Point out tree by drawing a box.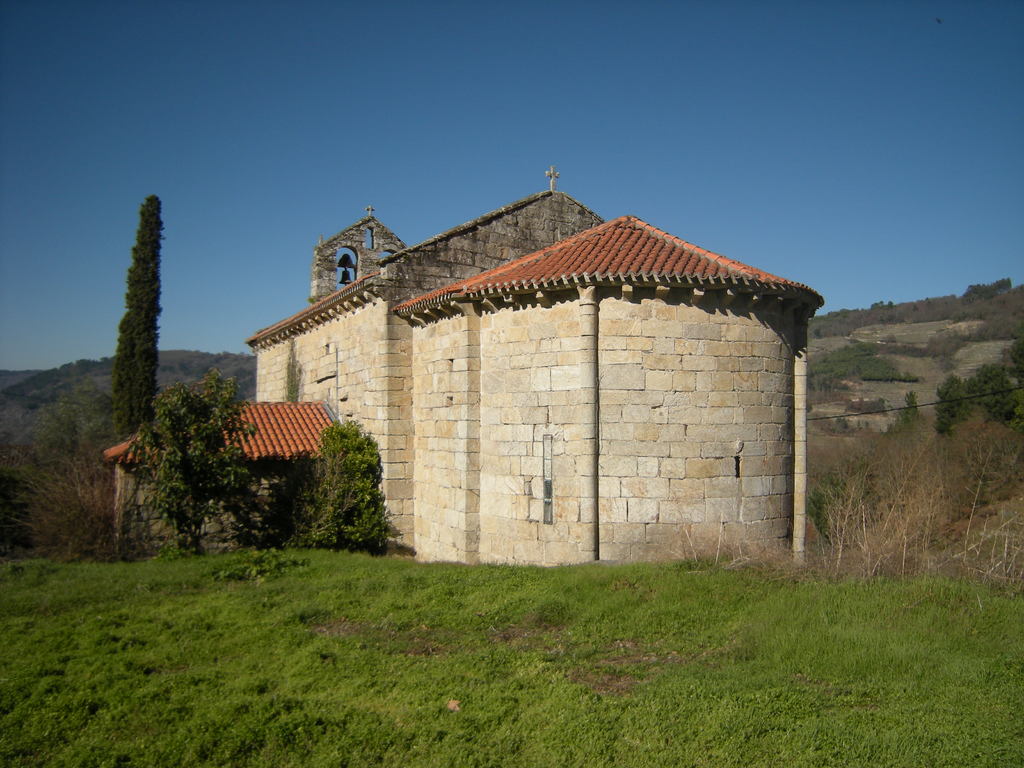
[1009, 324, 1023, 369].
